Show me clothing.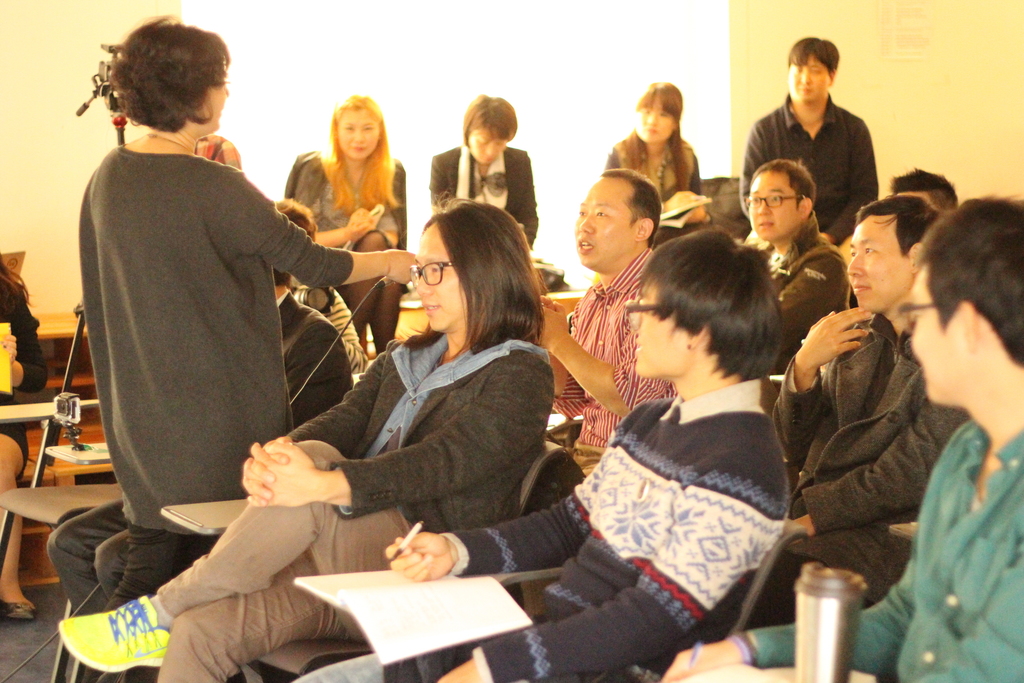
clothing is here: 291, 139, 413, 295.
